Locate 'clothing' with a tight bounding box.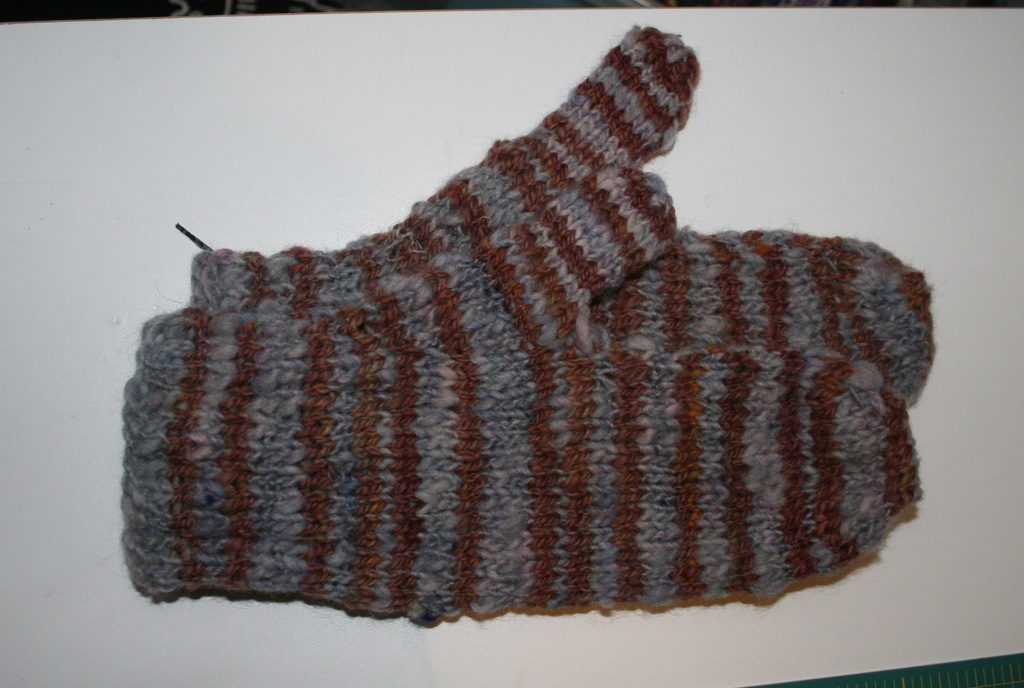
box(131, 17, 892, 666).
